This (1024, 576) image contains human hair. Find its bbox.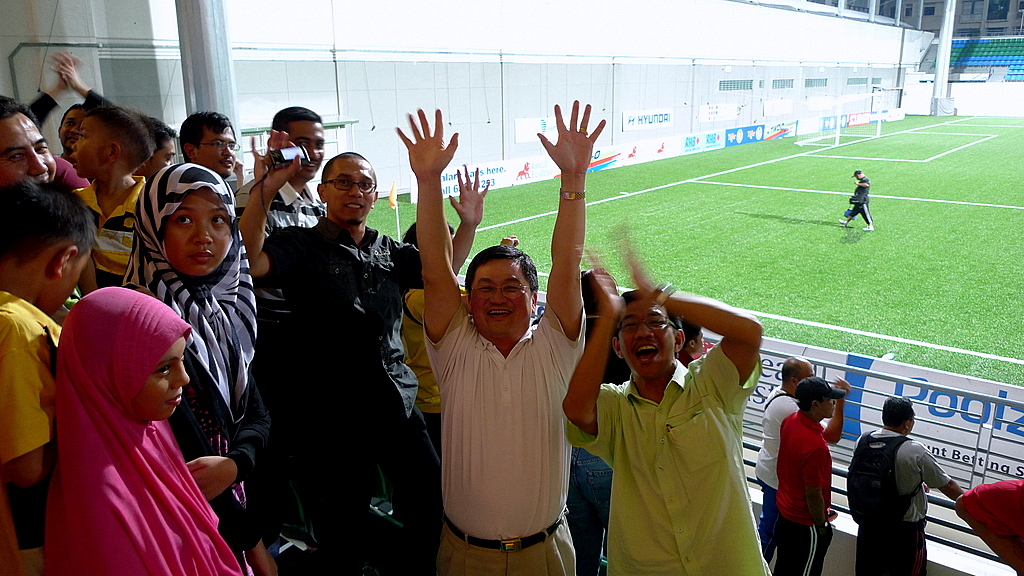
rect(320, 149, 372, 181).
